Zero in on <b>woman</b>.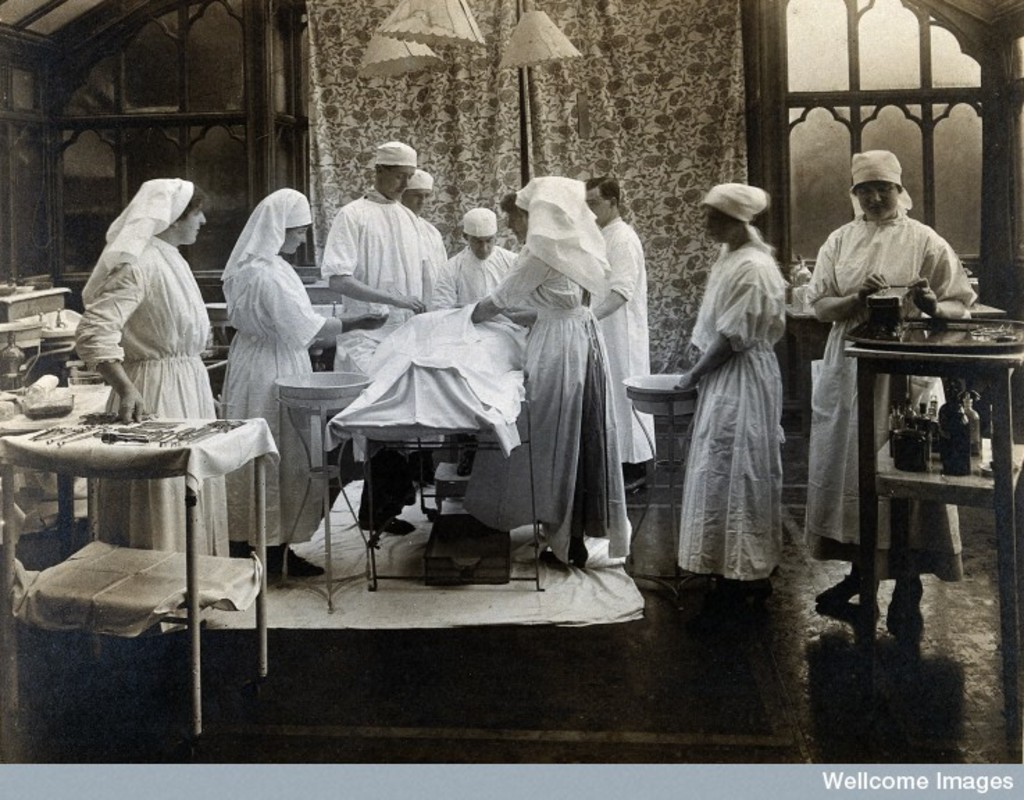
Zeroed in: [800,150,967,631].
